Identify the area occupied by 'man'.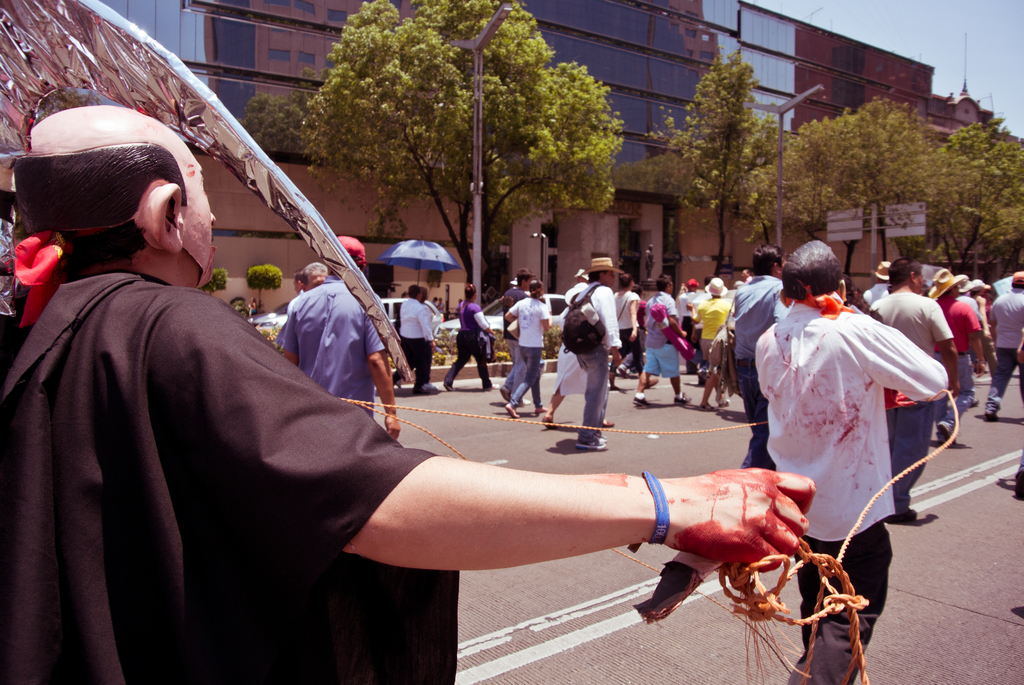
Area: bbox(541, 263, 641, 440).
